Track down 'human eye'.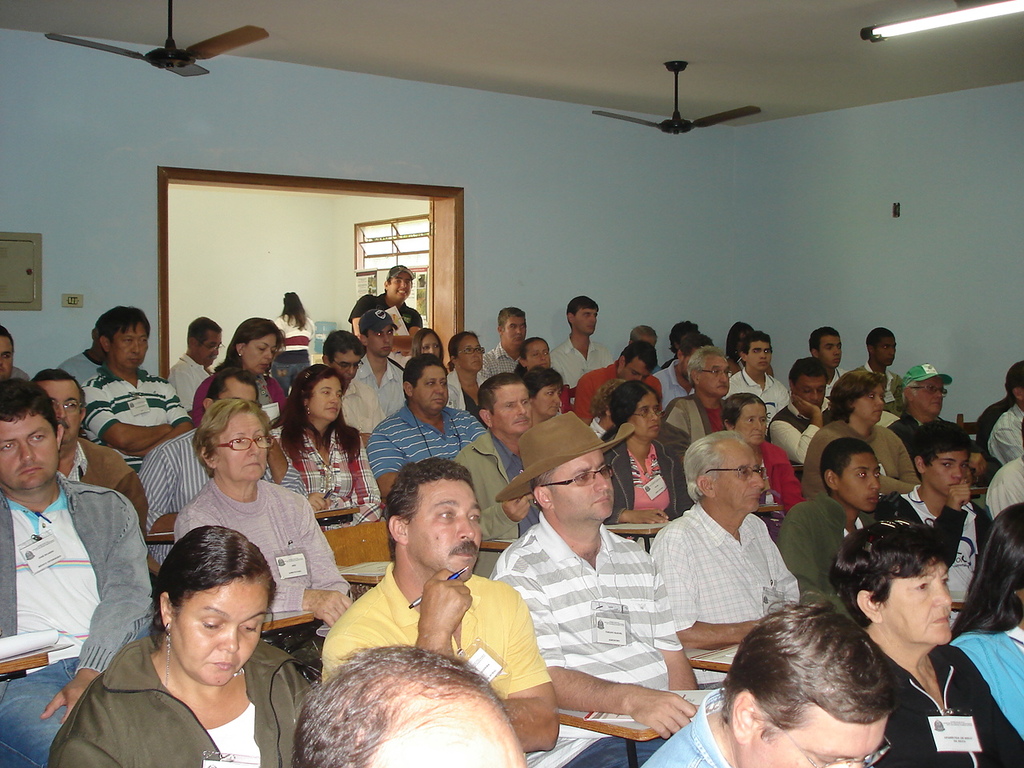
Tracked to bbox=[194, 614, 224, 634].
